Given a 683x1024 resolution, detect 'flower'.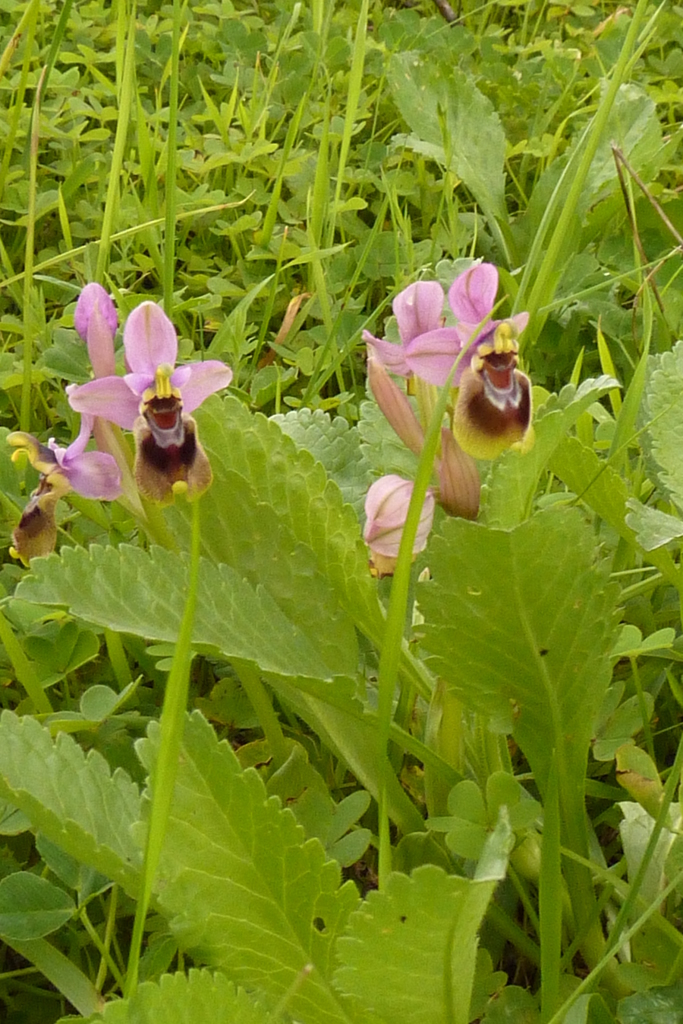
<bbox>3, 417, 126, 498</bbox>.
